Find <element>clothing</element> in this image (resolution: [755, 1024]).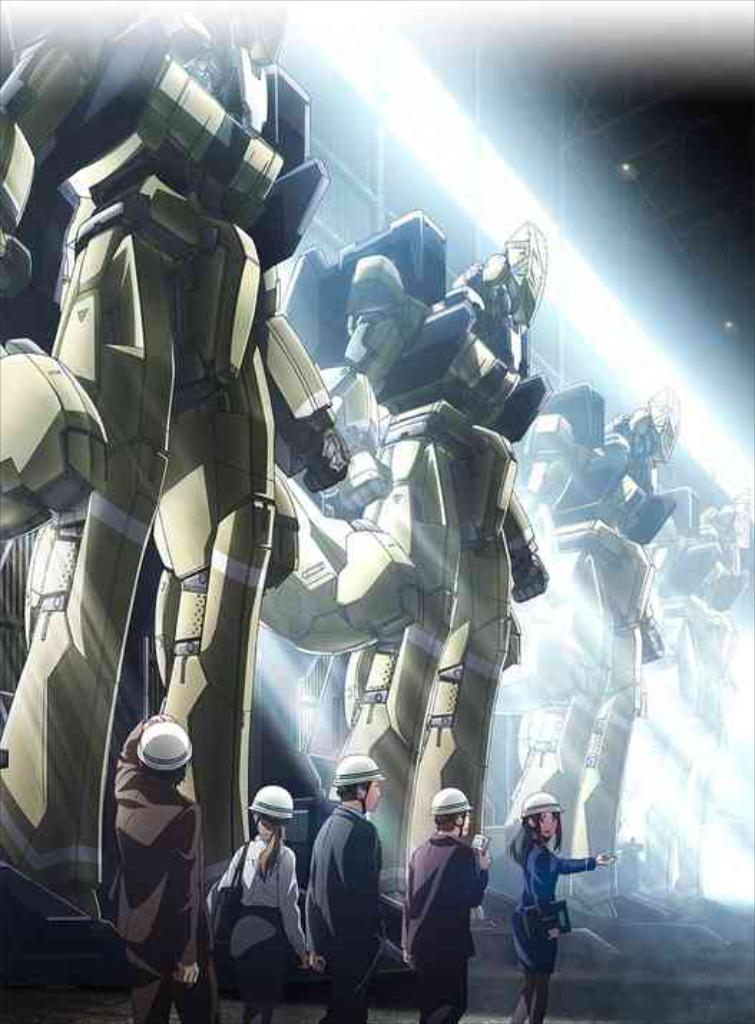
l=92, t=686, r=205, b=991.
